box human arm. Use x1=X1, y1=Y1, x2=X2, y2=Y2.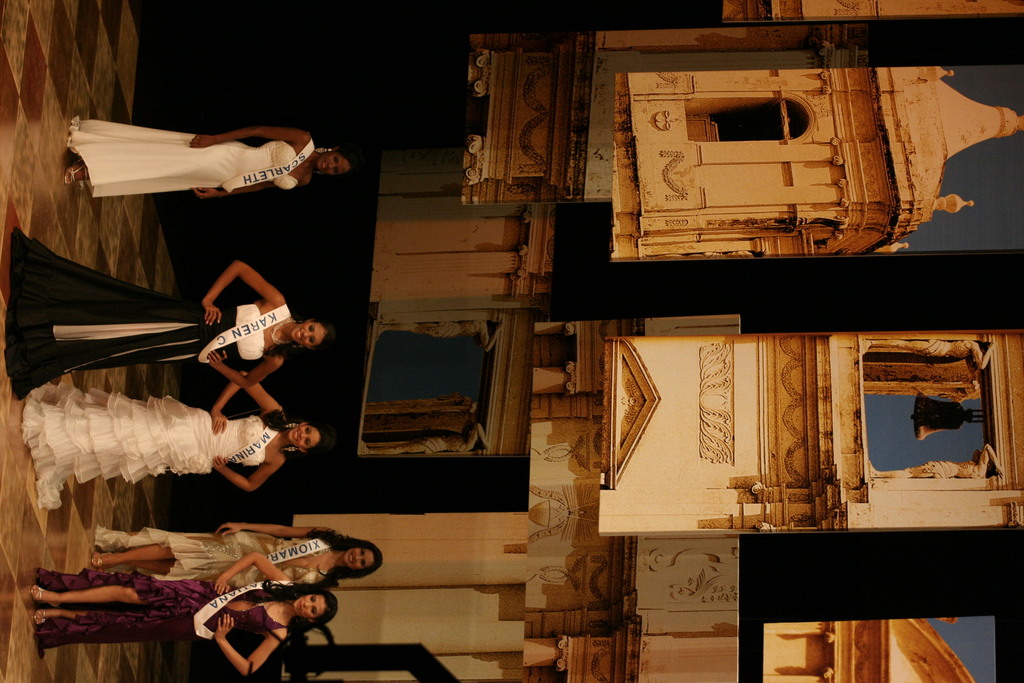
x1=216, y1=523, x2=322, y2=540.
